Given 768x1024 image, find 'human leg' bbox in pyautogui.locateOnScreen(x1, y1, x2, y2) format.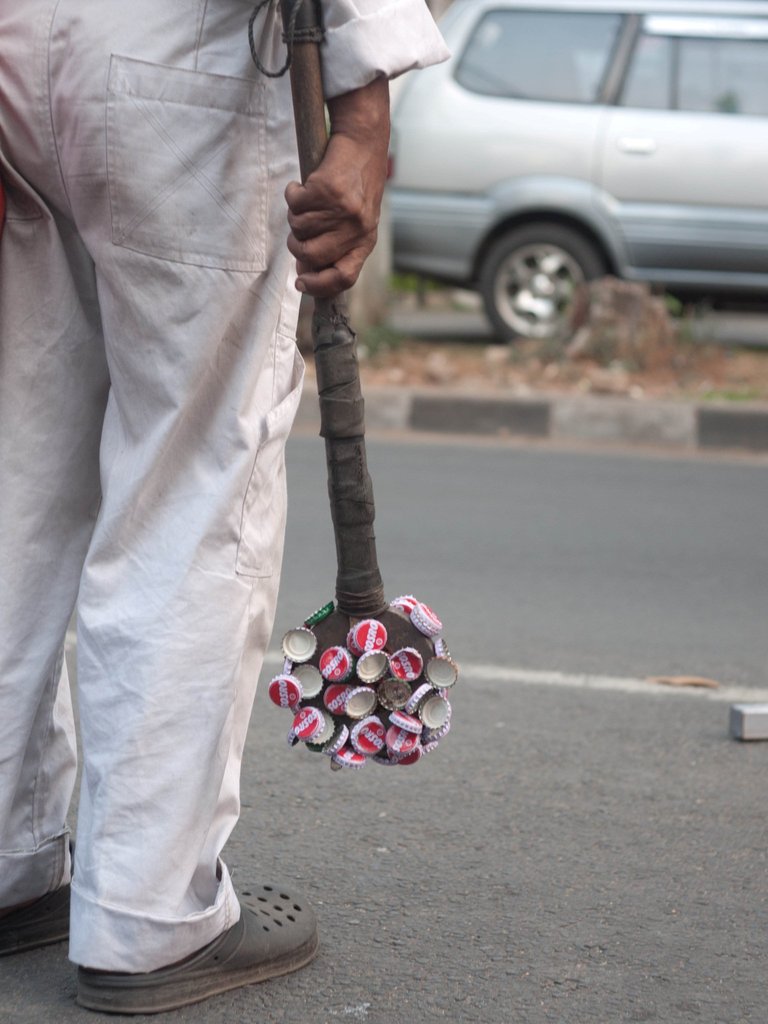
pyautogui.locateOnScreen(79, 0, 317, 1007).
